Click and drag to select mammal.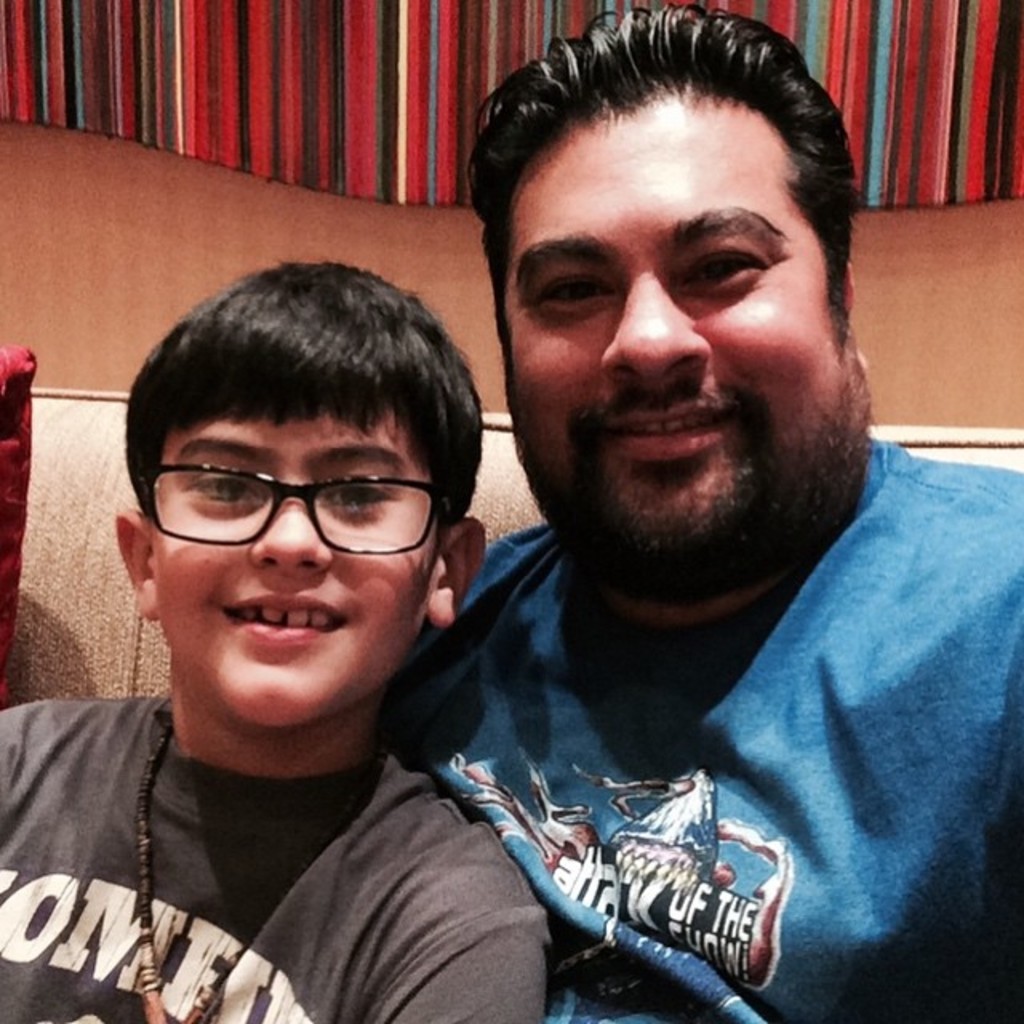
Selection: {"x1": 291, "y1": 38, "x2": 1005, "y2": 1023}.
